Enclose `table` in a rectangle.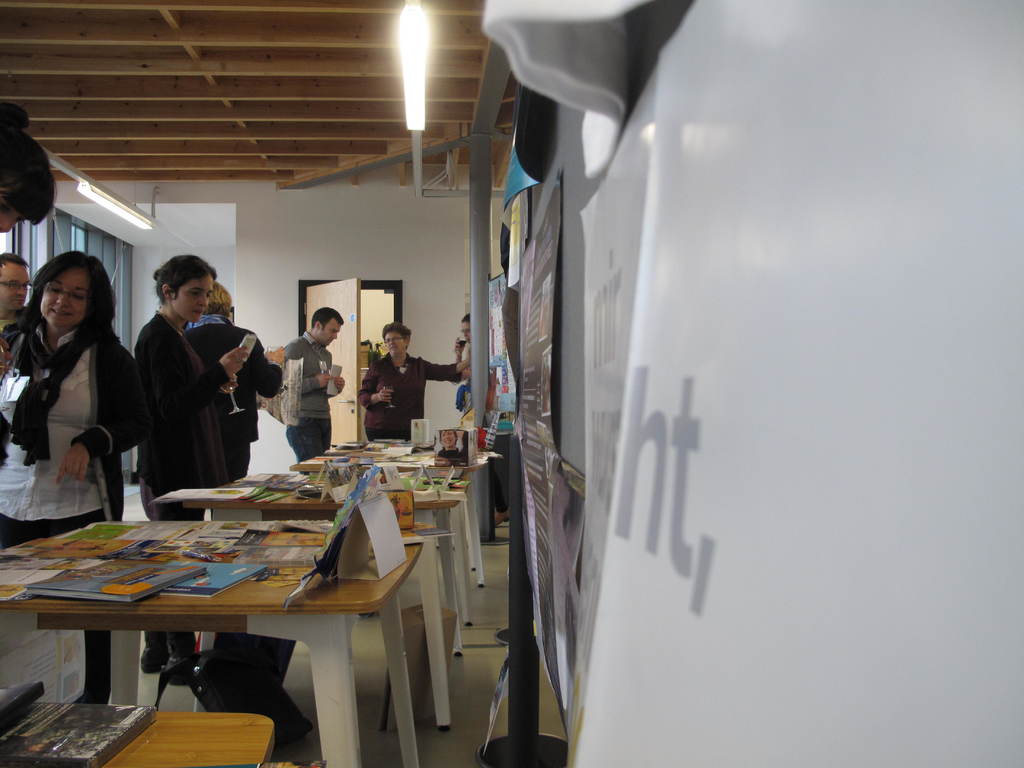
[149, 488, 463, 659].
